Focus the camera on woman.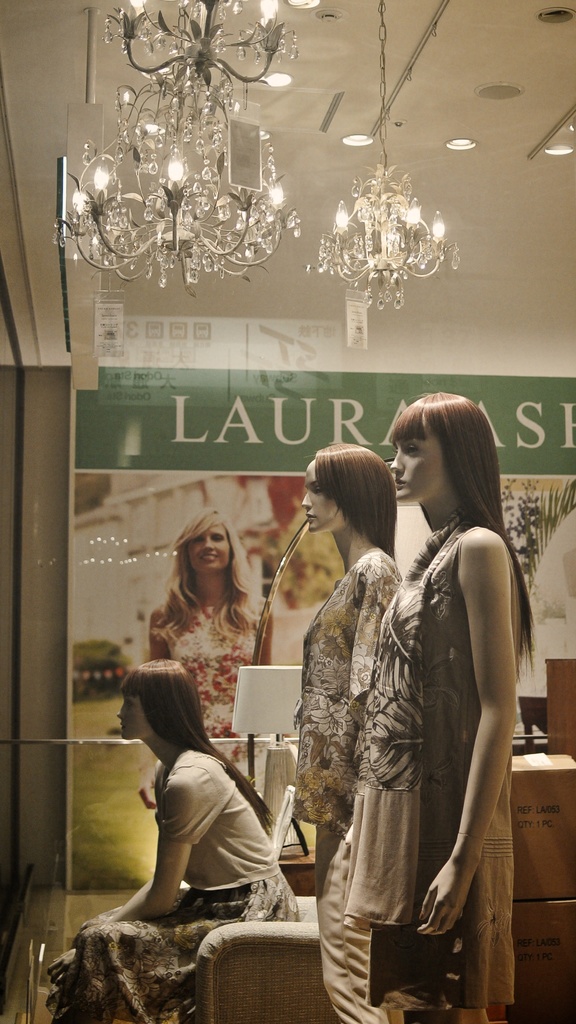
Focus region: 146, 511, 277, 735.
